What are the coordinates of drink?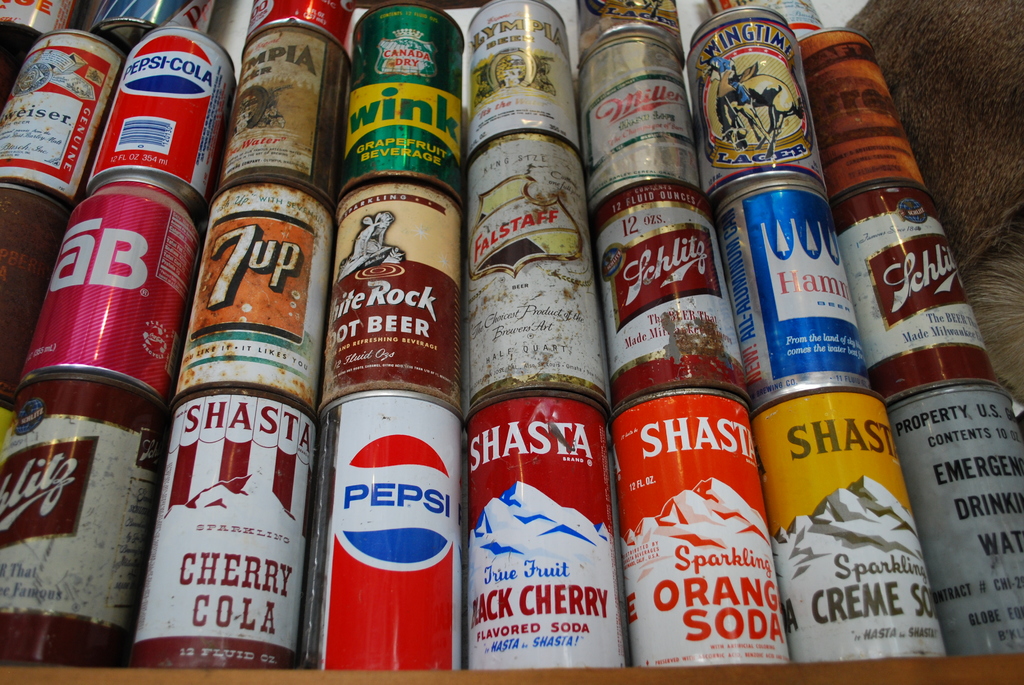
[left=612, top=384, right=799, bottom=668].
